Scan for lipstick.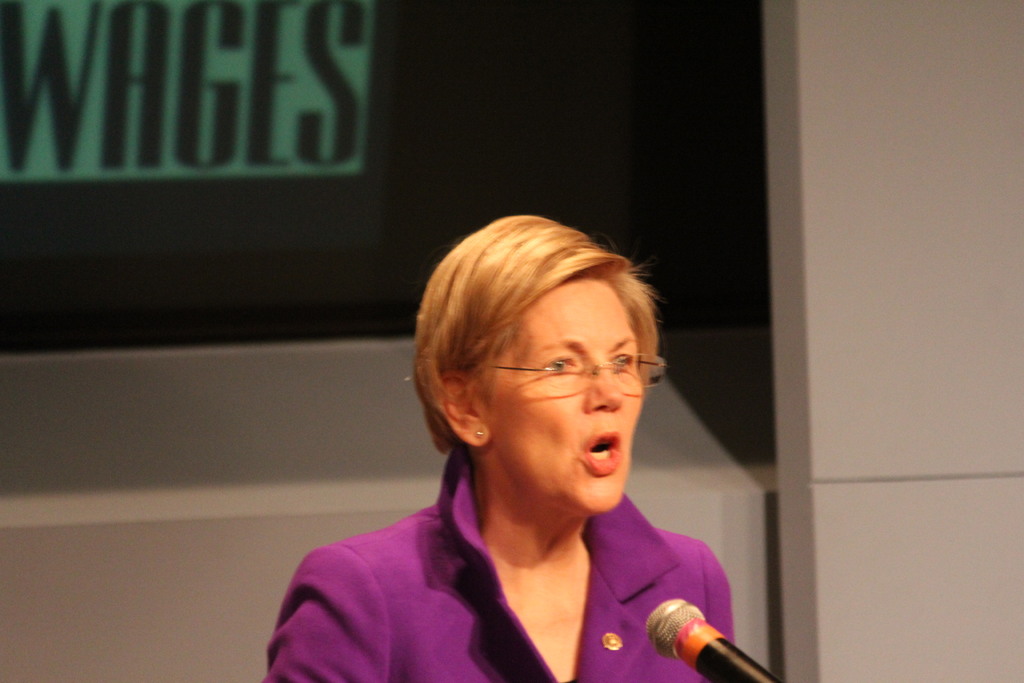
Scan result: {"left": 581, "top": 427, "right": 624, "bottom": 477}.
